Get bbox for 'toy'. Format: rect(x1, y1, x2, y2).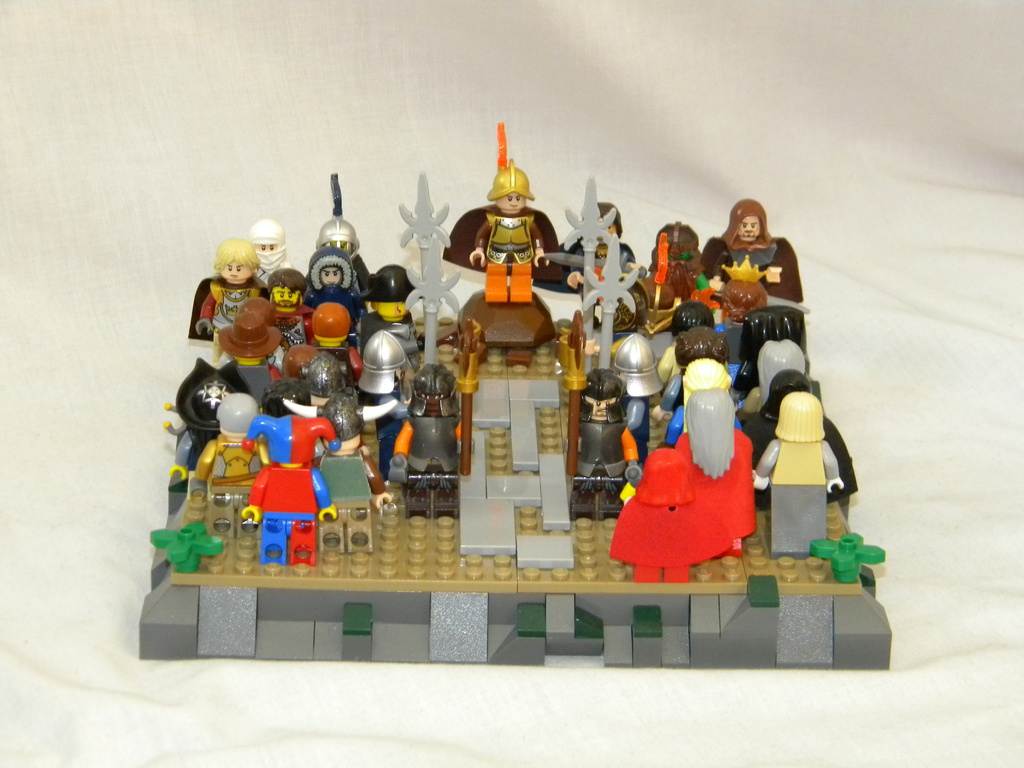
rect(752, 388, 844, 561).
